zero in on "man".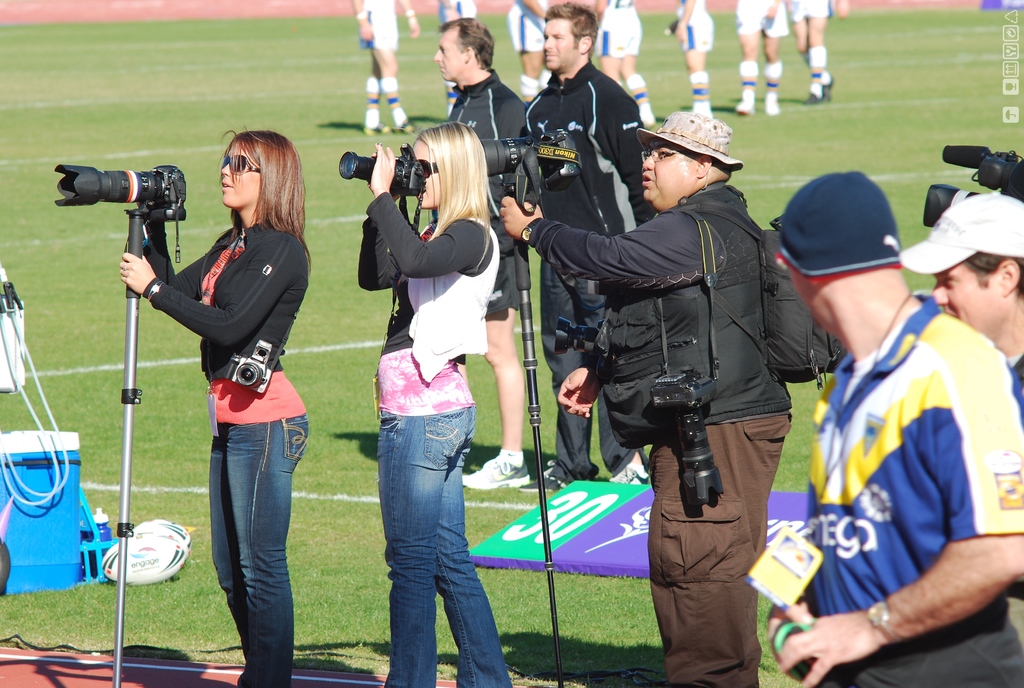
Zeroed in: region(525, 0, 651, 490).
